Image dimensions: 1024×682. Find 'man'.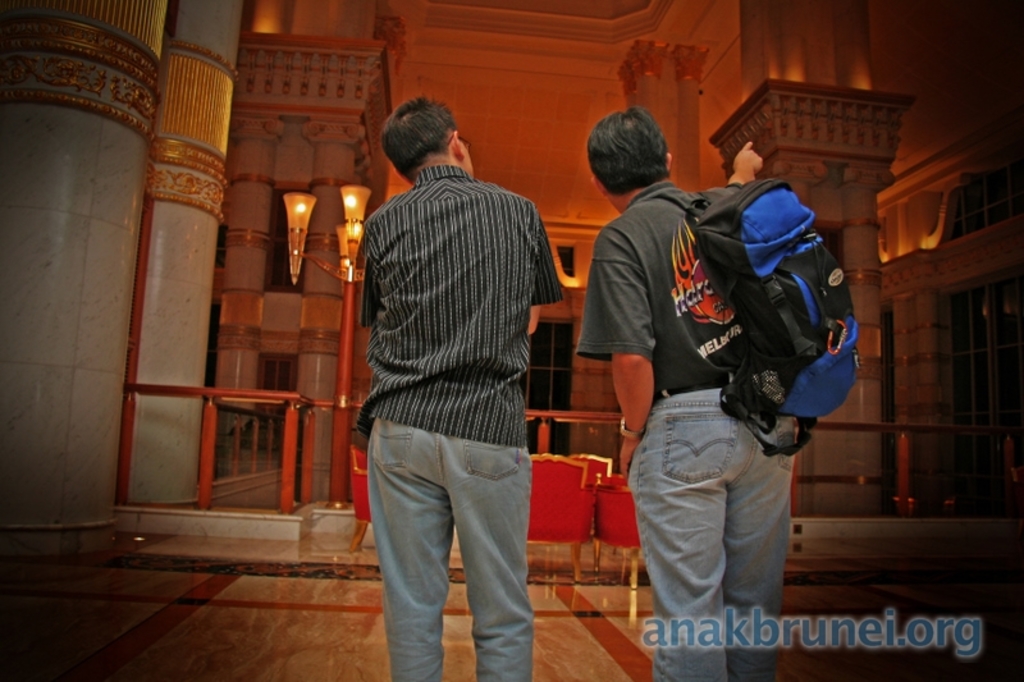
(577,109,801,681).
